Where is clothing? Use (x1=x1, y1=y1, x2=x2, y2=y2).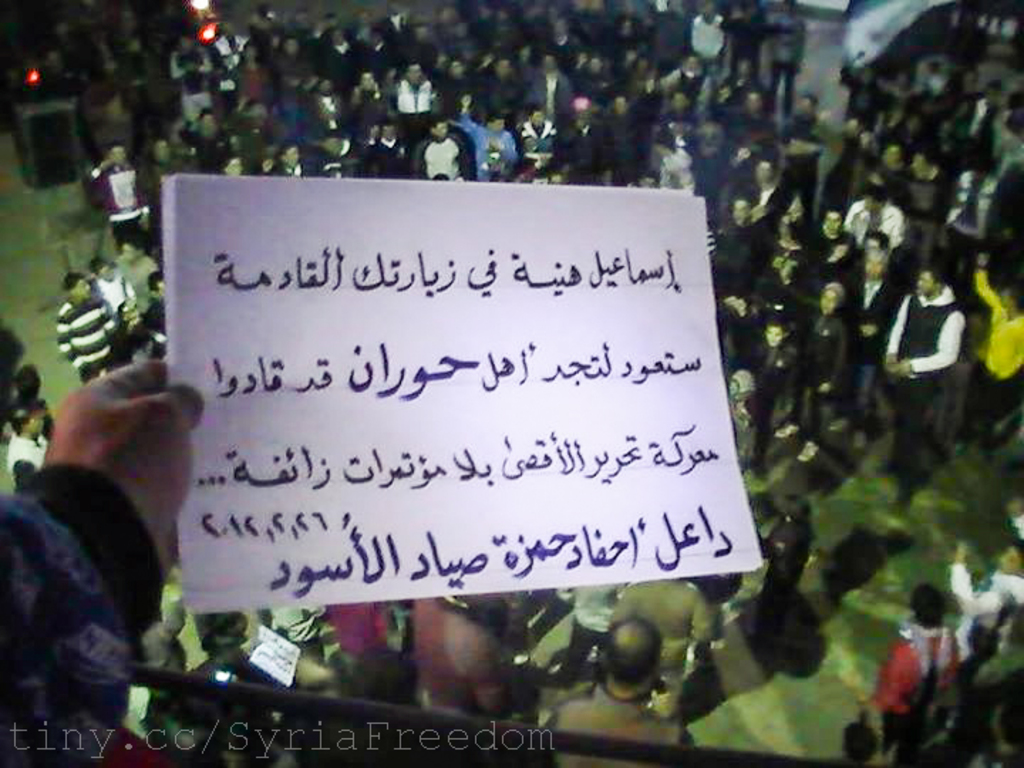
(x1=727, y1=18, x2=758, y2=101).
